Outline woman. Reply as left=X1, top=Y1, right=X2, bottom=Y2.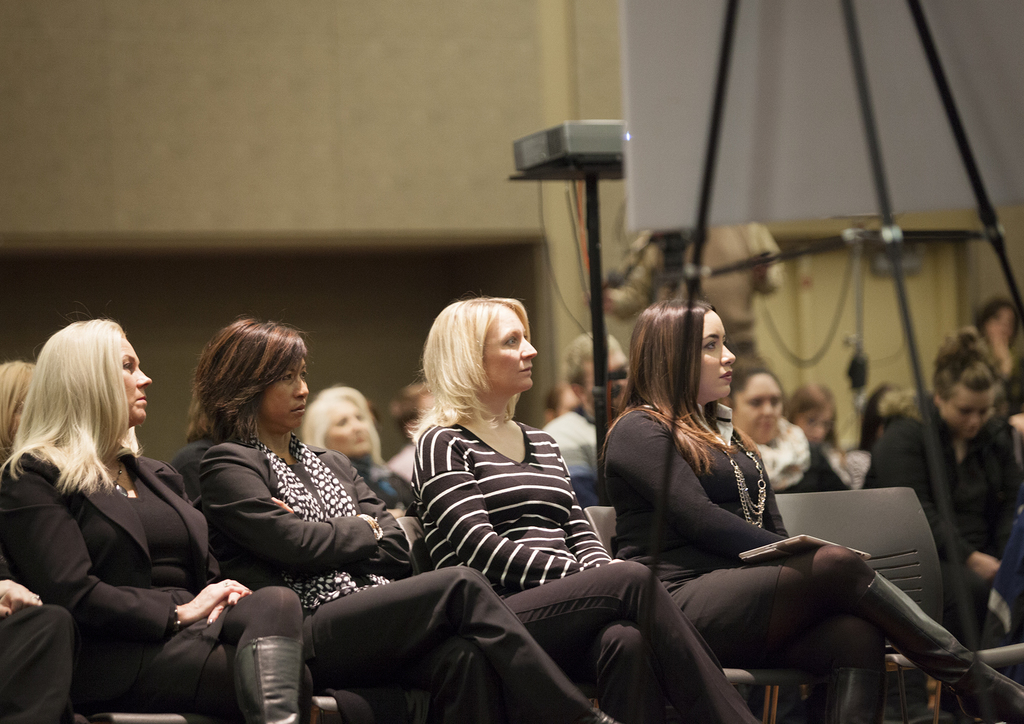
left=168, top=394, right=226, bottom=515.
